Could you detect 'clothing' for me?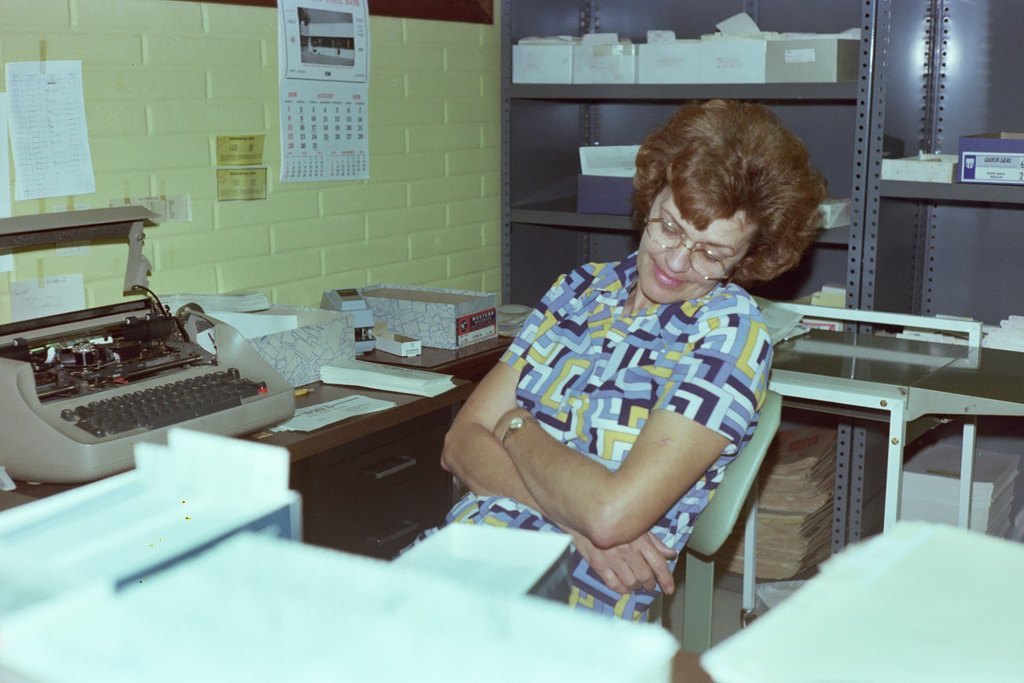
Detection result: [479, 217, 801, 592].
